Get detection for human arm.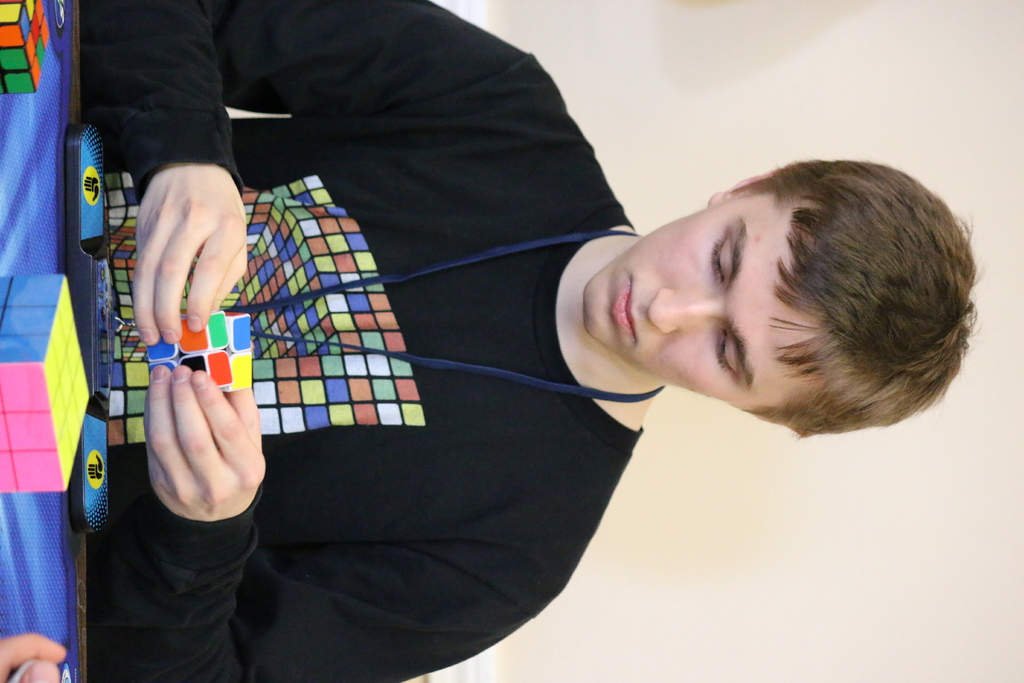
Detection: <bbox>0, 625, 76, 682</bbox>.
